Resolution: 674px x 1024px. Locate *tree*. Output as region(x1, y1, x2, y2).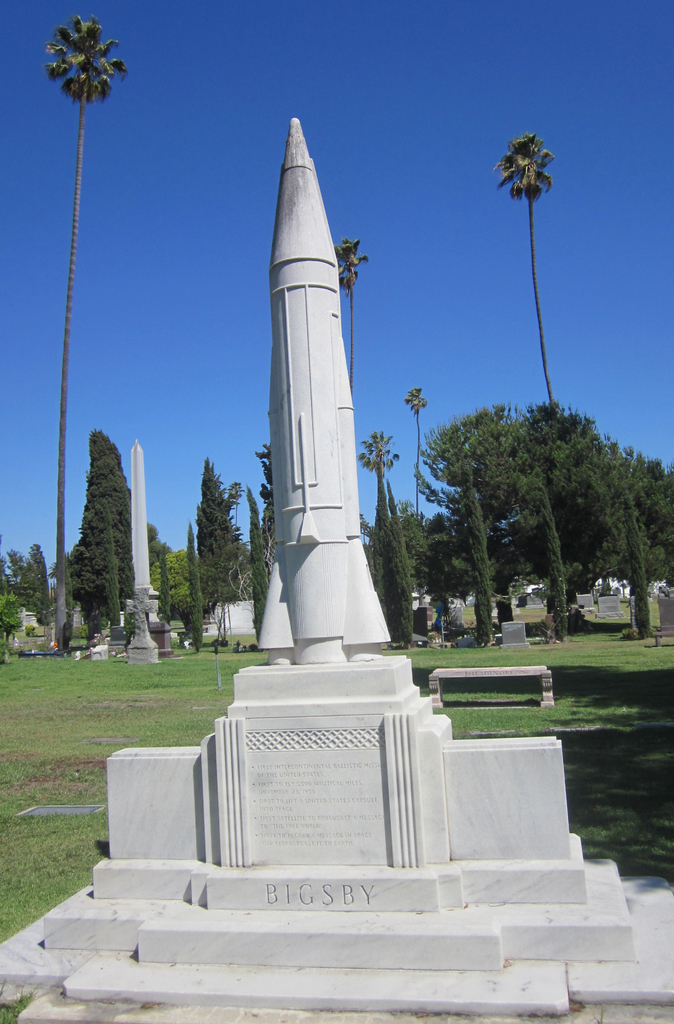
region(330, 232, 381, 393).
